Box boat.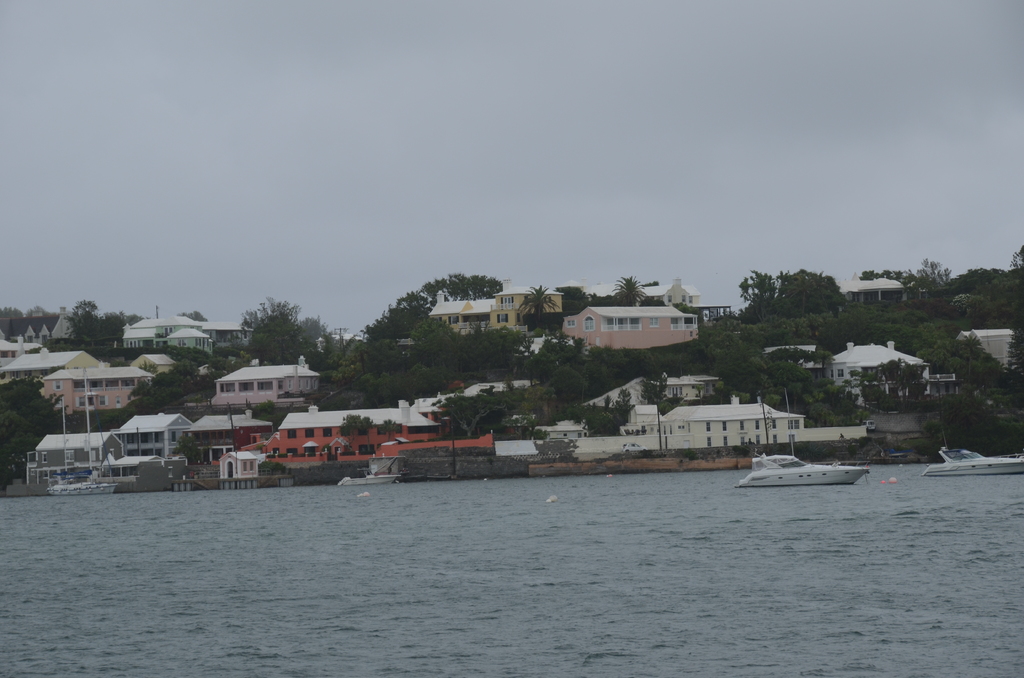
x1=924, y1=444, x2=1023, y2=479.
